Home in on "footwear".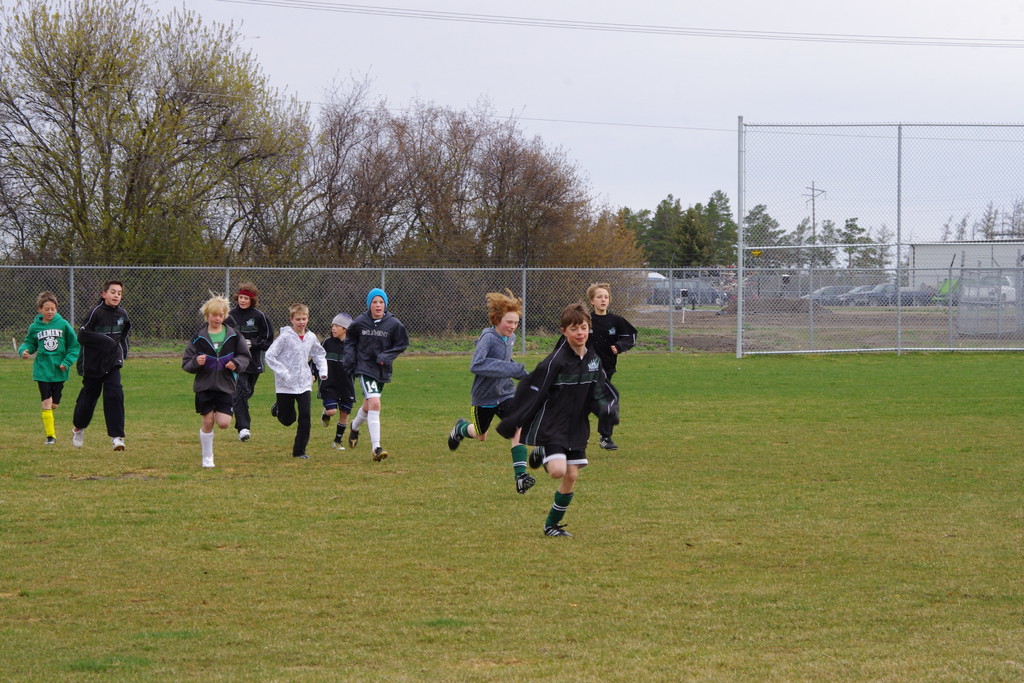
Homed in at detection(203, 454, 212, 468).
